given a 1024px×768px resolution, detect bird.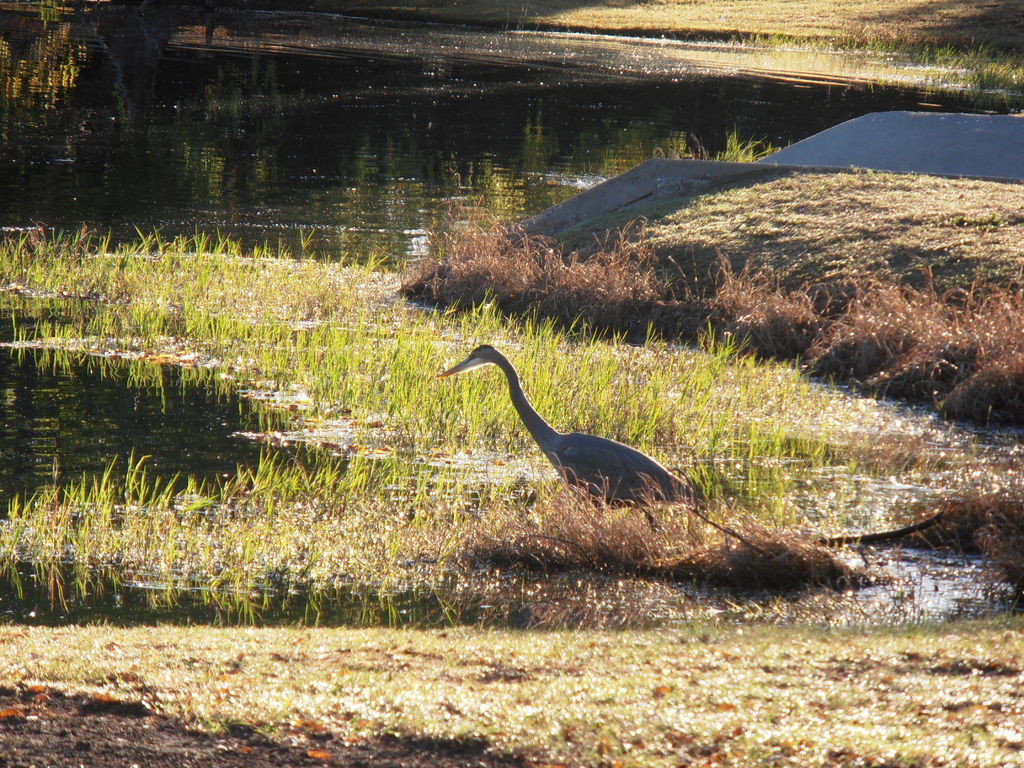
[445,345,707,520].
